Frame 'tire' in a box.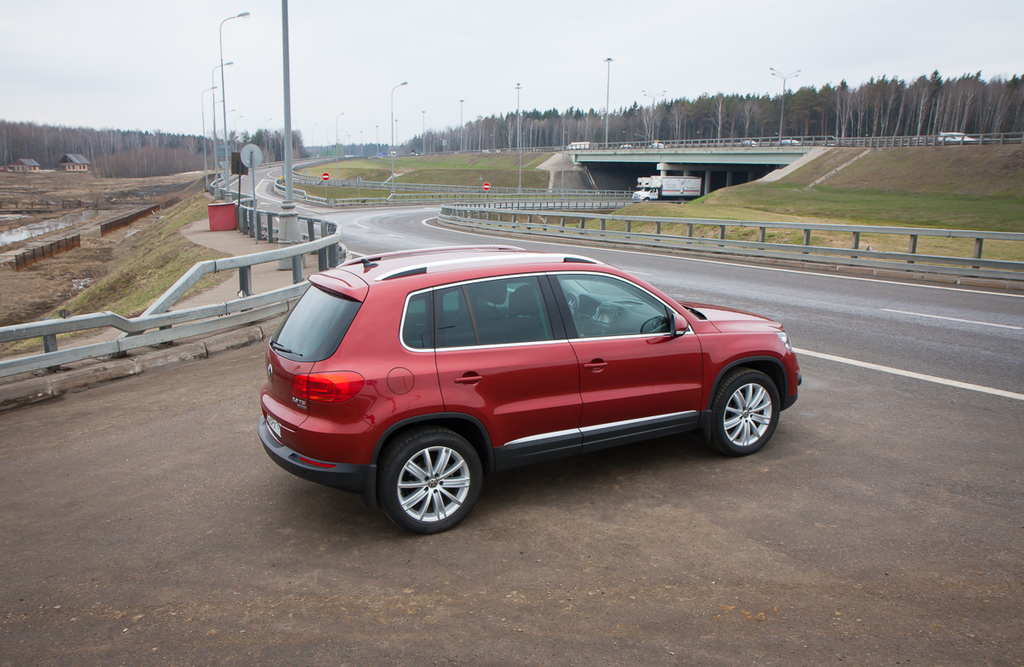
Rect(711, 368, 780, 457).
